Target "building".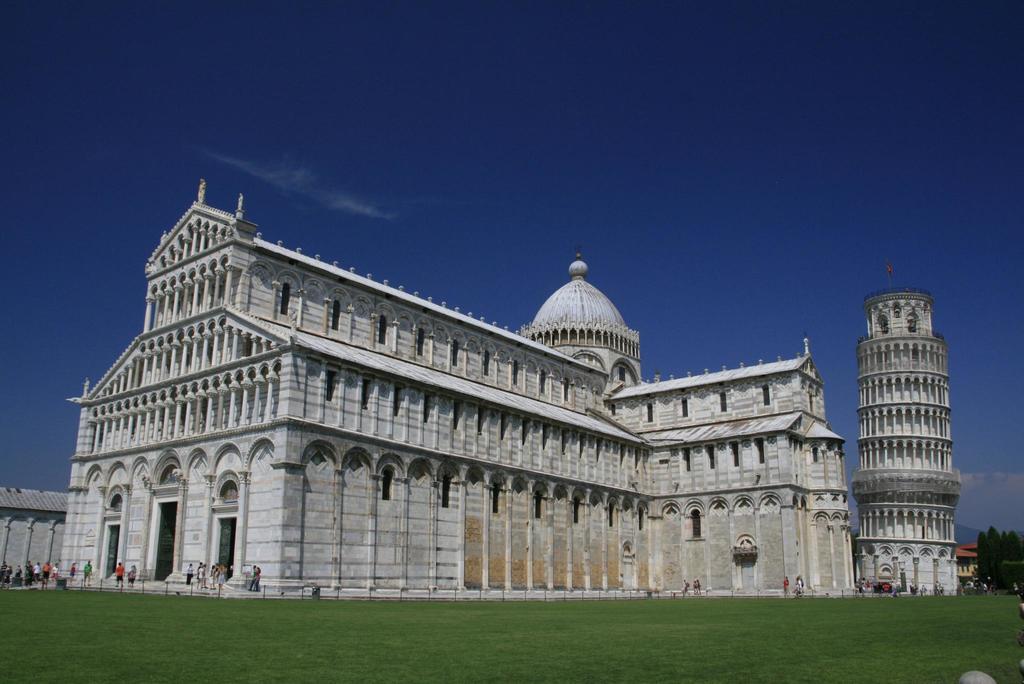
Target region: l=60, t=176, r=856, b=596.
